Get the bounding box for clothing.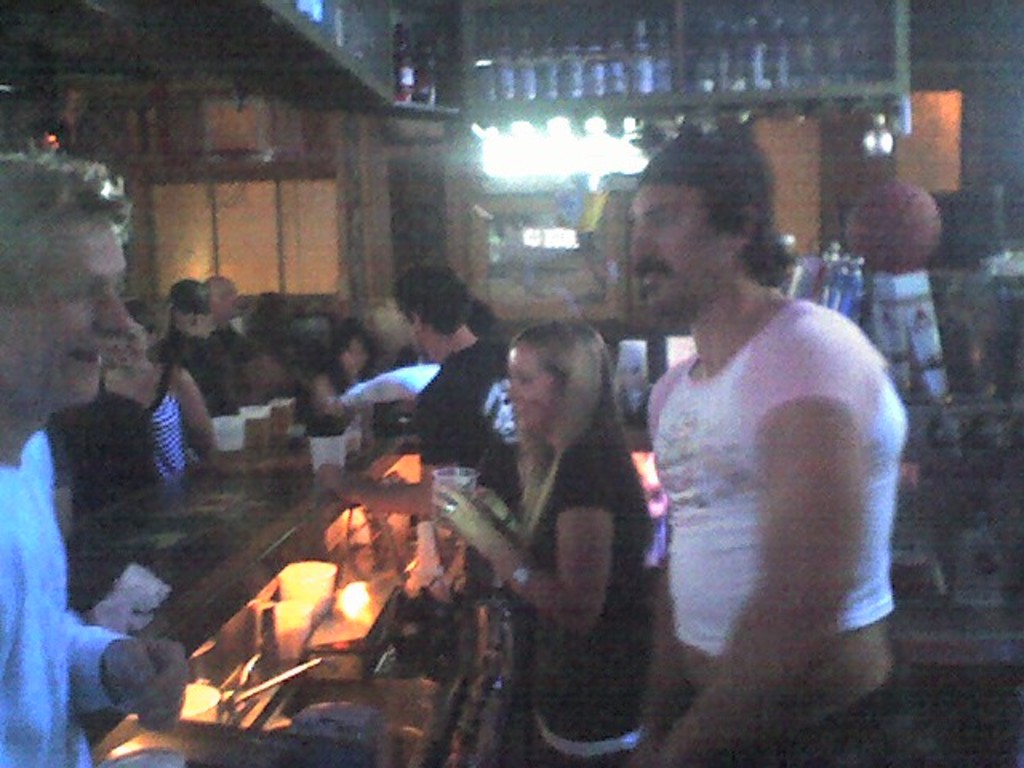
(x1=410, y1=330, x2=531, y2=523).
